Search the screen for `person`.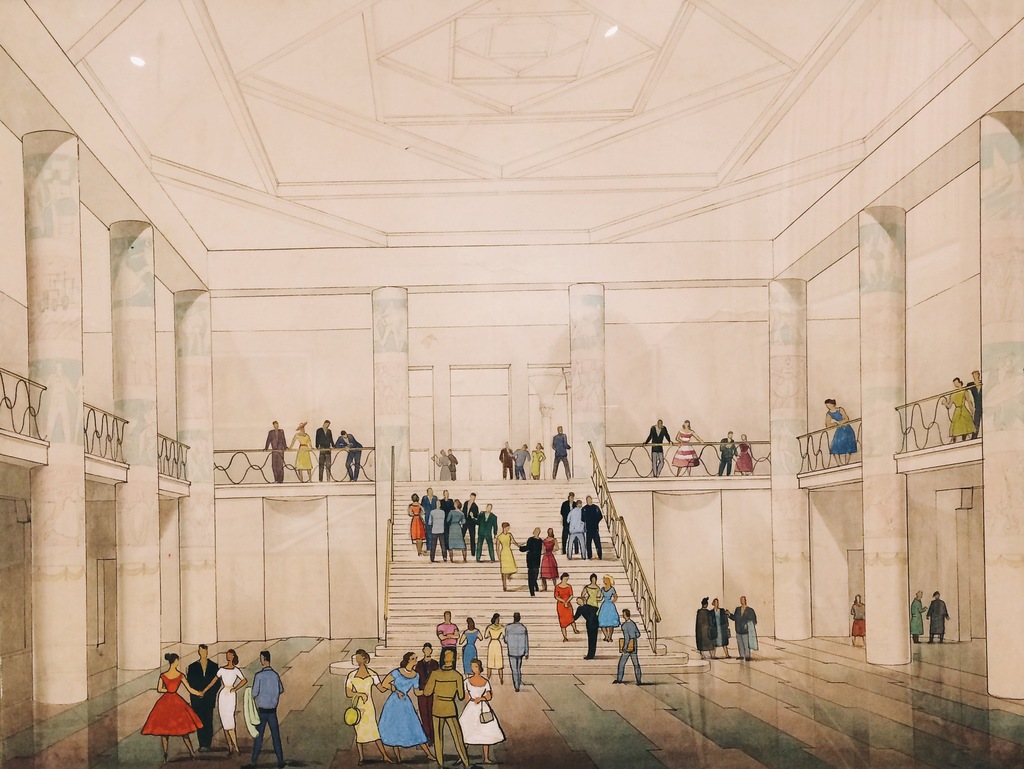
Found at [641, 418, 673, 480].
